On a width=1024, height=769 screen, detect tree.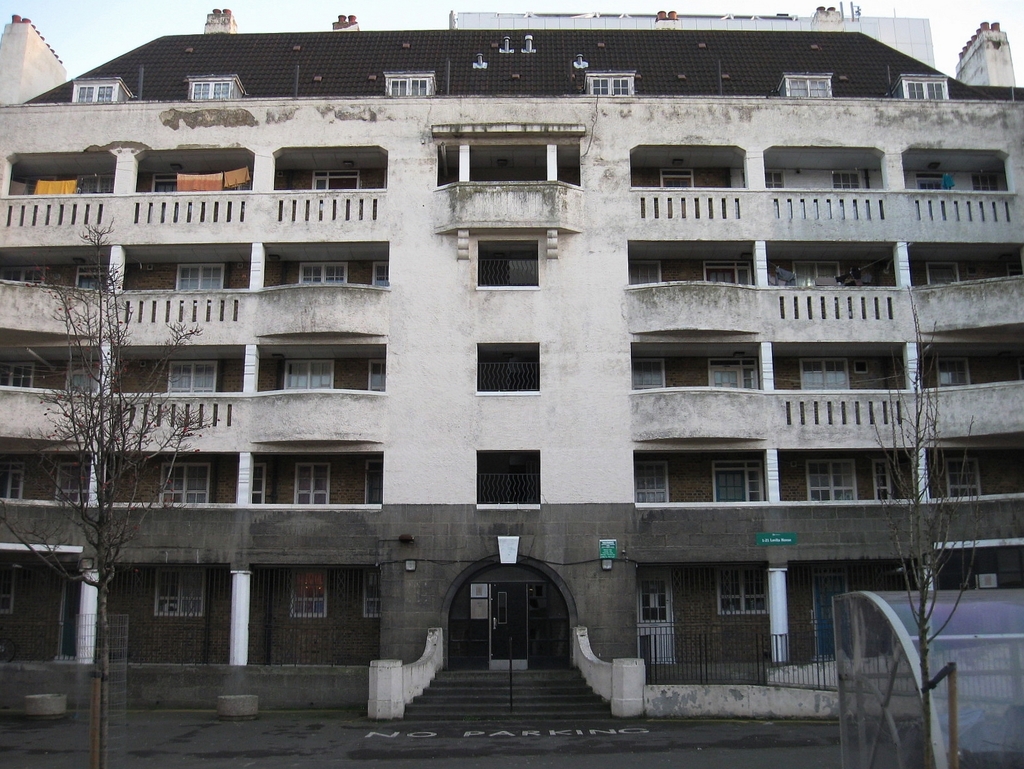
27 164 248 687.
